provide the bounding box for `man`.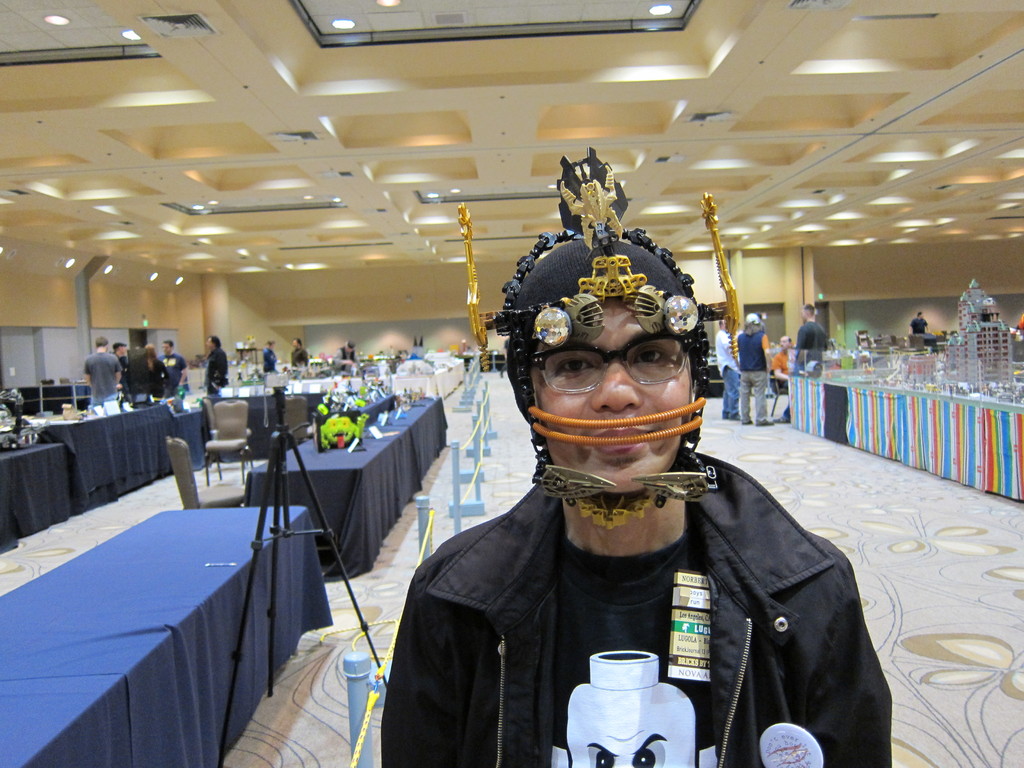
[104, 342, 126, 388].
